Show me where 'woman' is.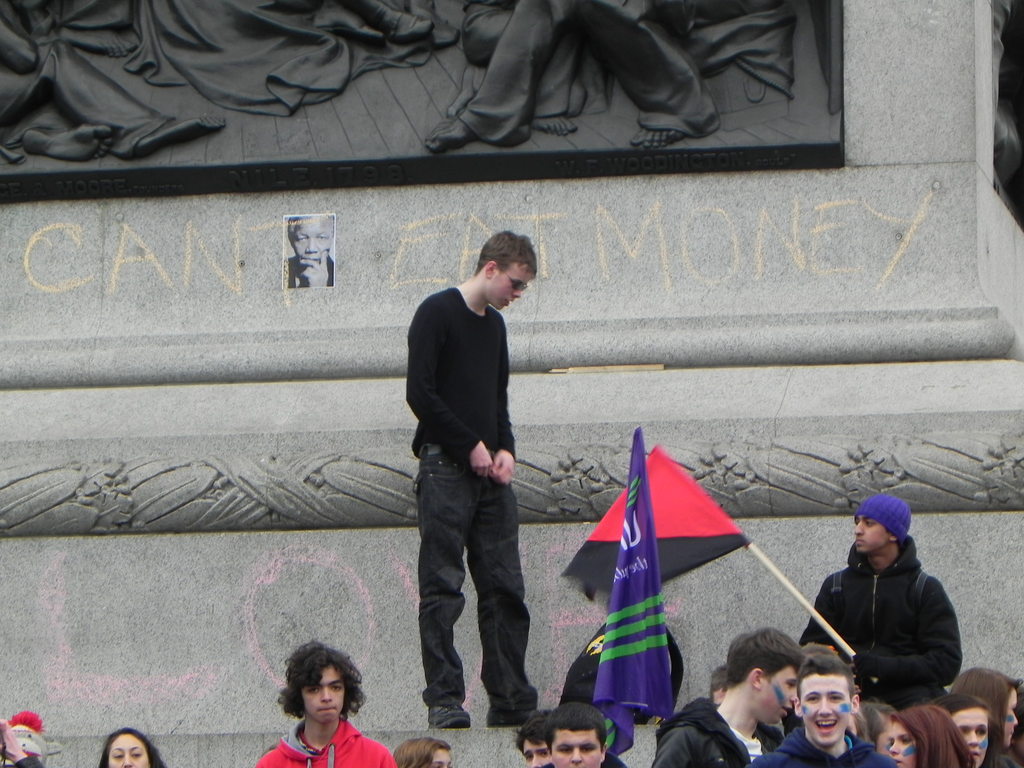
'woman' is at select_region(390, 739, 452, 767).
